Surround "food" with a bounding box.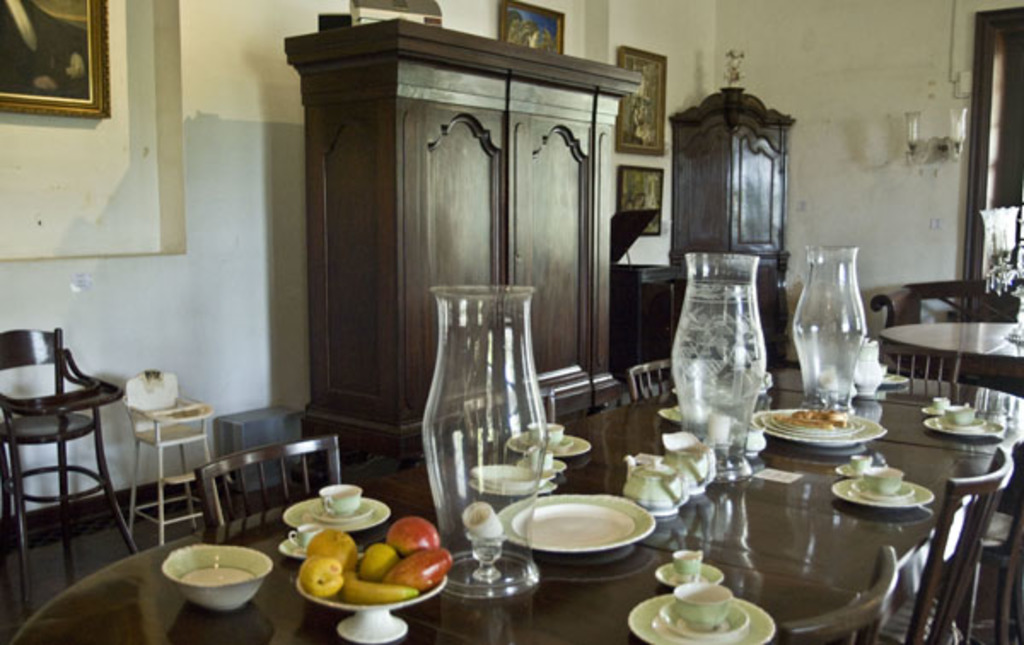
(295,553,345,601).
